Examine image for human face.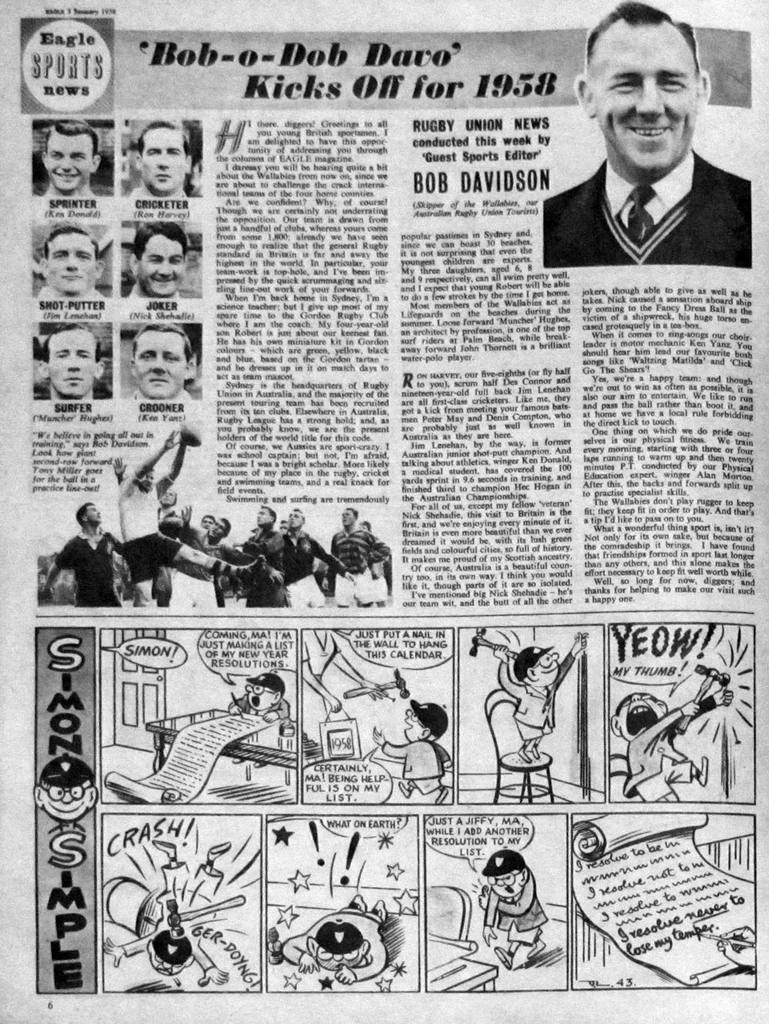
Examination result: rect(137, 237, 186, 297).
